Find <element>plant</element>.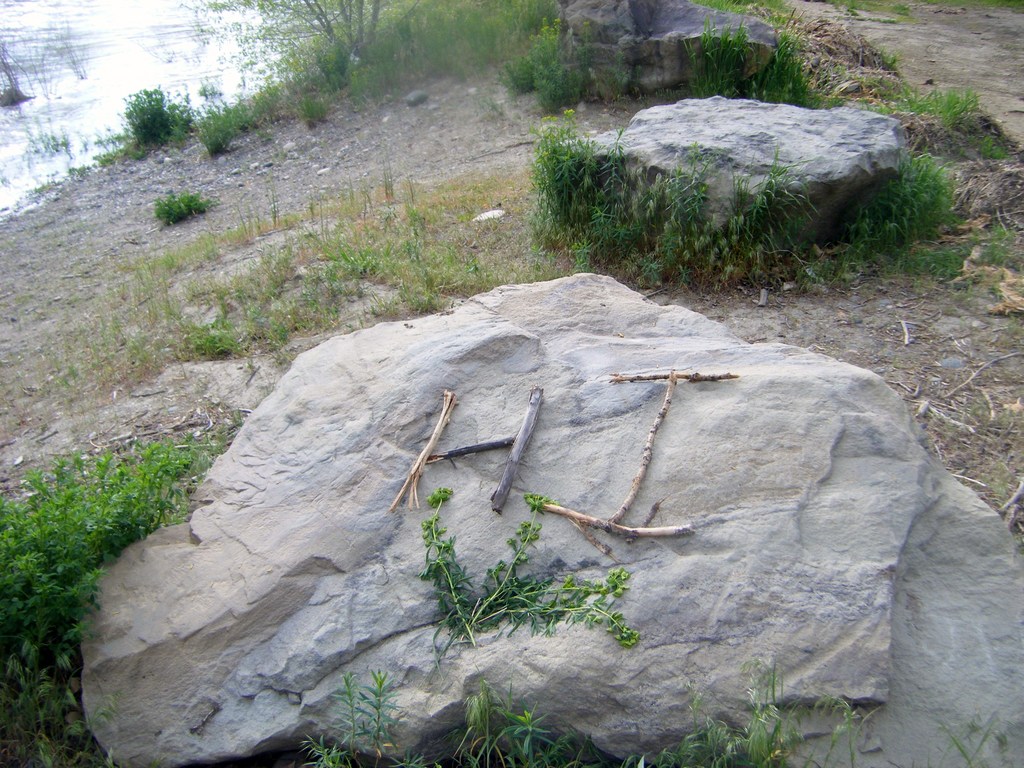
x1=689 y1=0 x2=804 y2=30.
